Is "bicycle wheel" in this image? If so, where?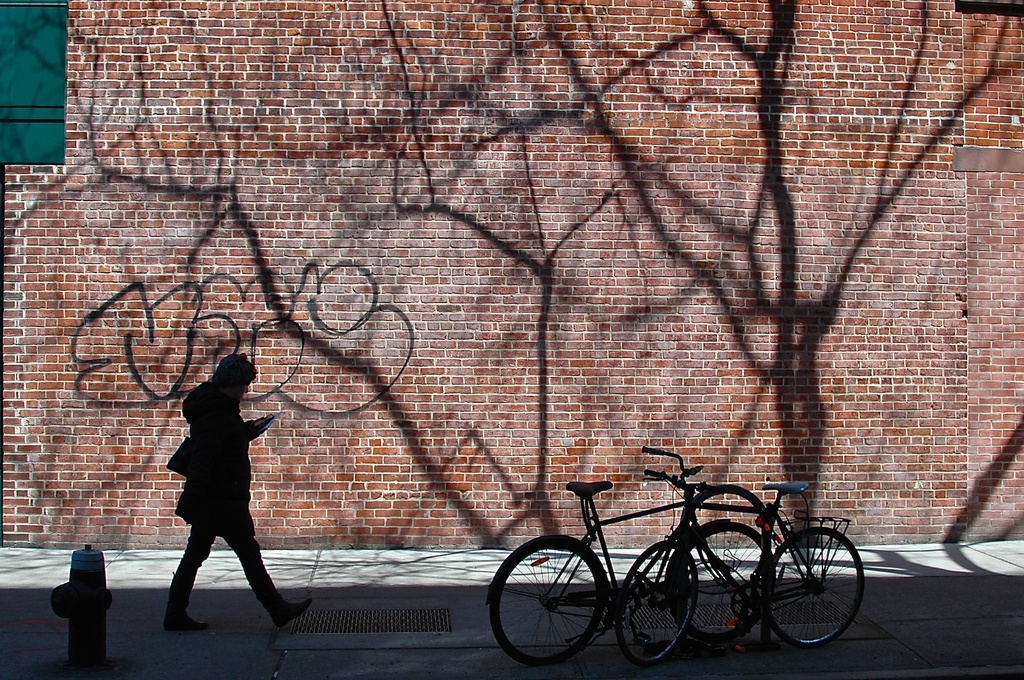
Yes, at 485,538,606,668.
